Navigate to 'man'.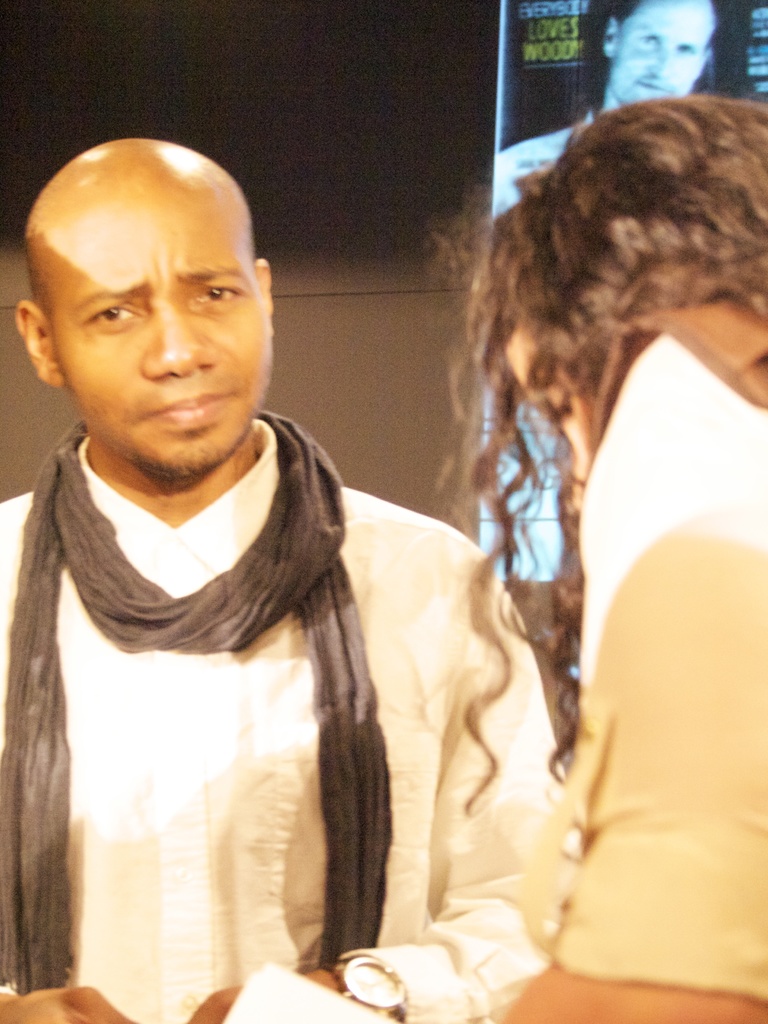
Navigation target: 489 0 728 214.
